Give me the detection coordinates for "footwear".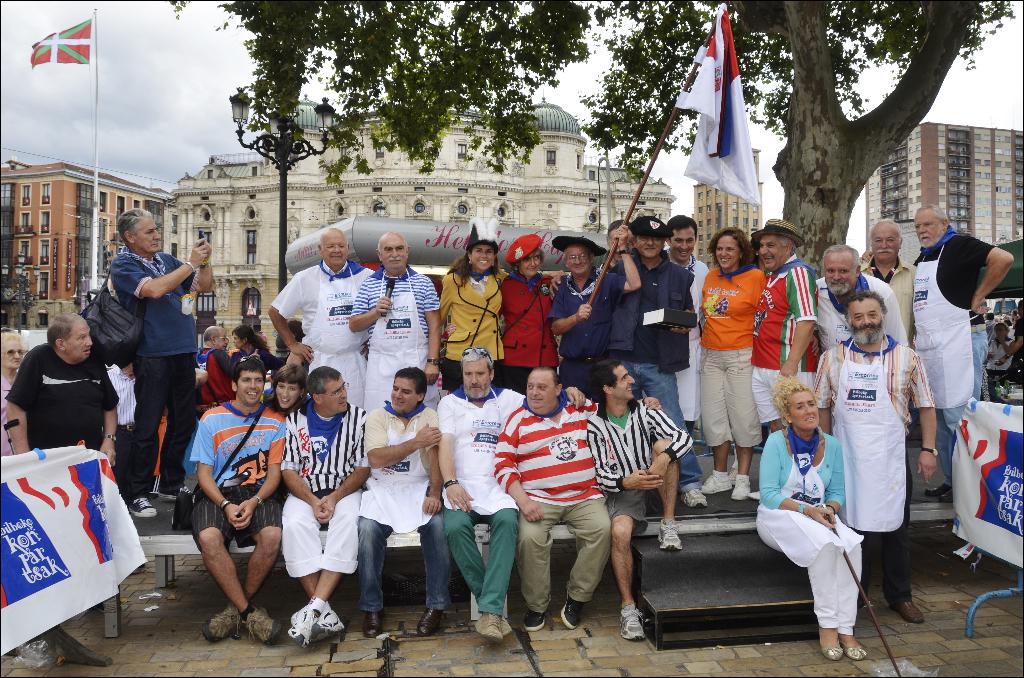
<region>622, 603, 644, 645</region>.
